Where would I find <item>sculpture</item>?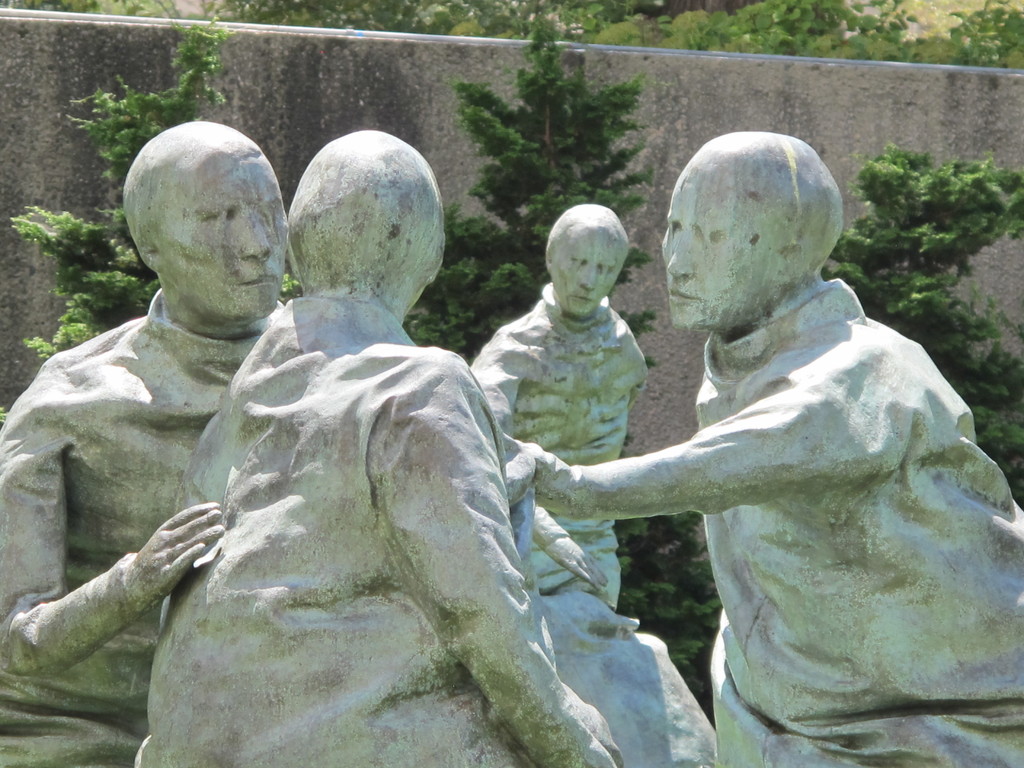
At l=0, t=104, r=337, b=767.
